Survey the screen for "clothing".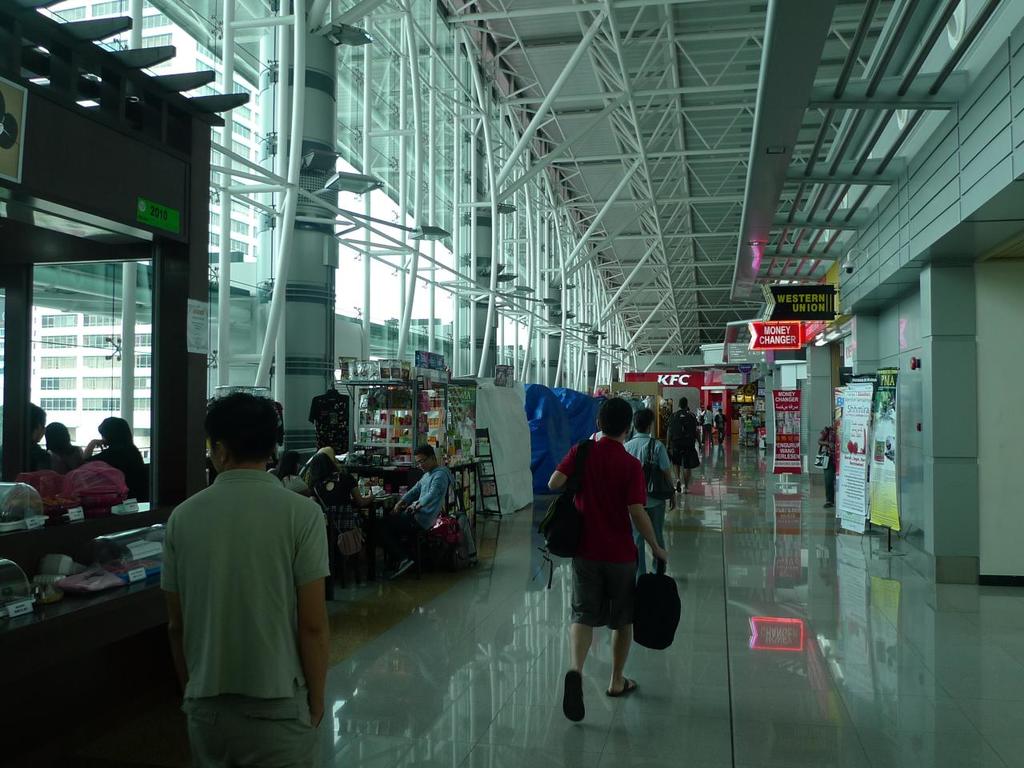
Survey found: Rect(666, 410, 698, 466).
